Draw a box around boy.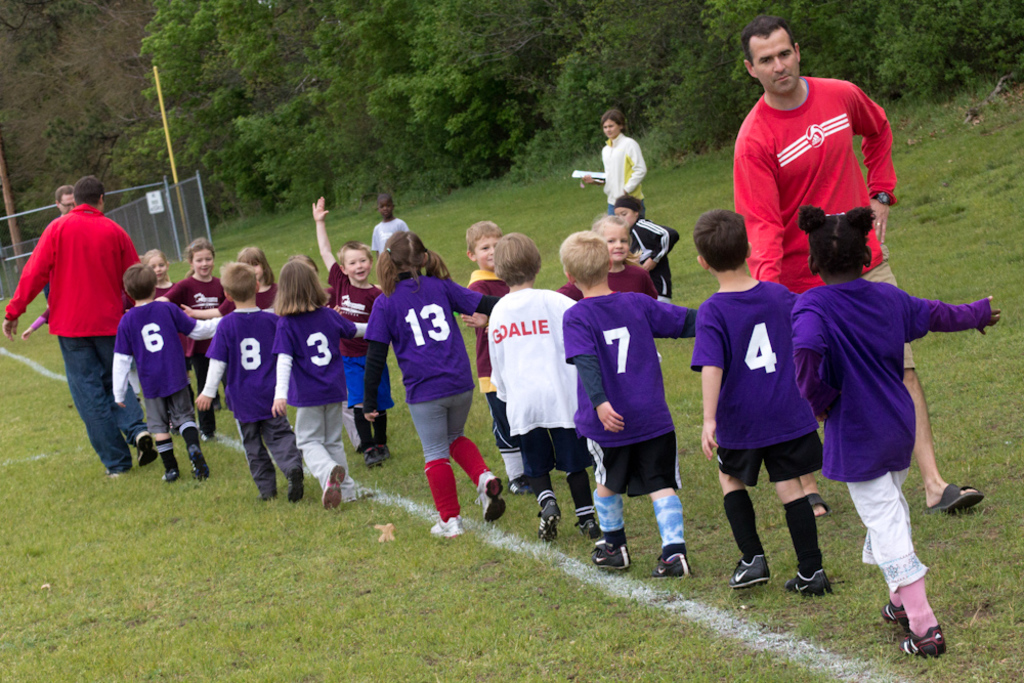
(left=489, top=231, right=600, bottom=542).
